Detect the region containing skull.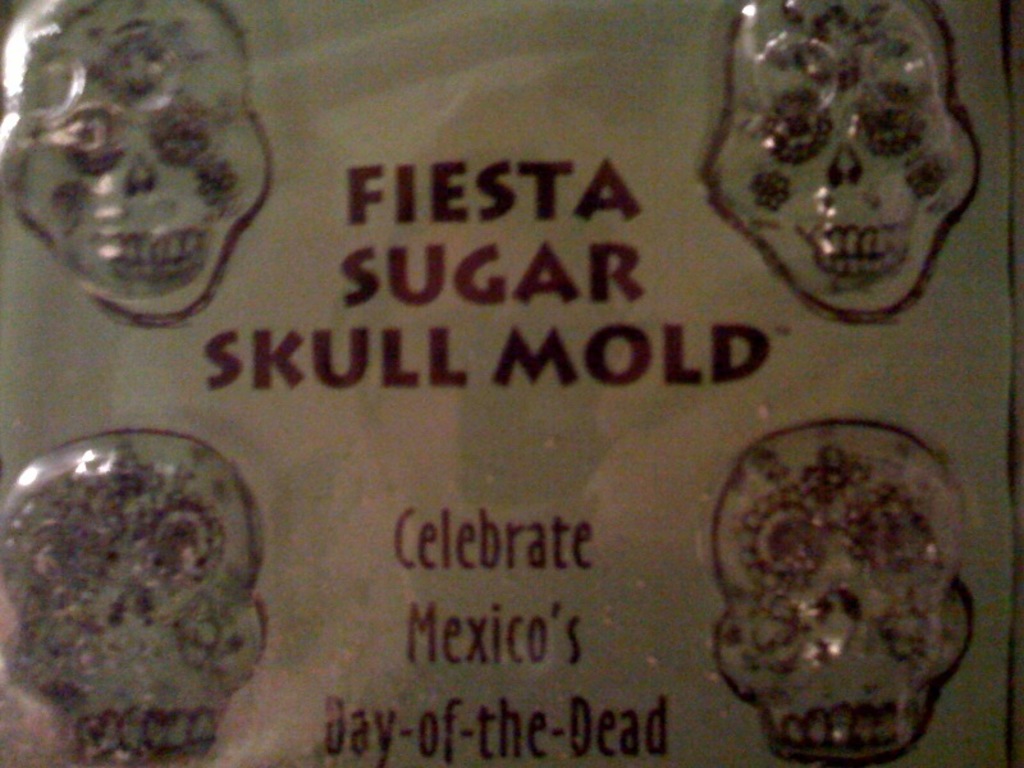
left=0, top=429, right=273, bottom=767.
